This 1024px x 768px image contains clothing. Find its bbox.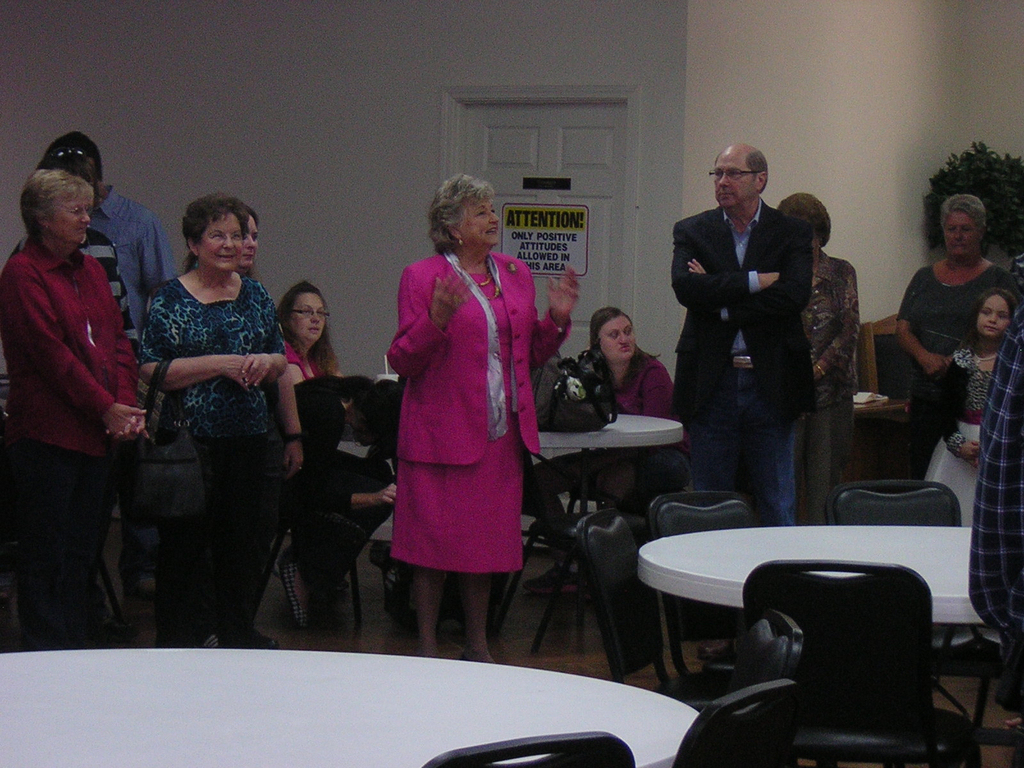
locate(0, 241, 144, 661).
